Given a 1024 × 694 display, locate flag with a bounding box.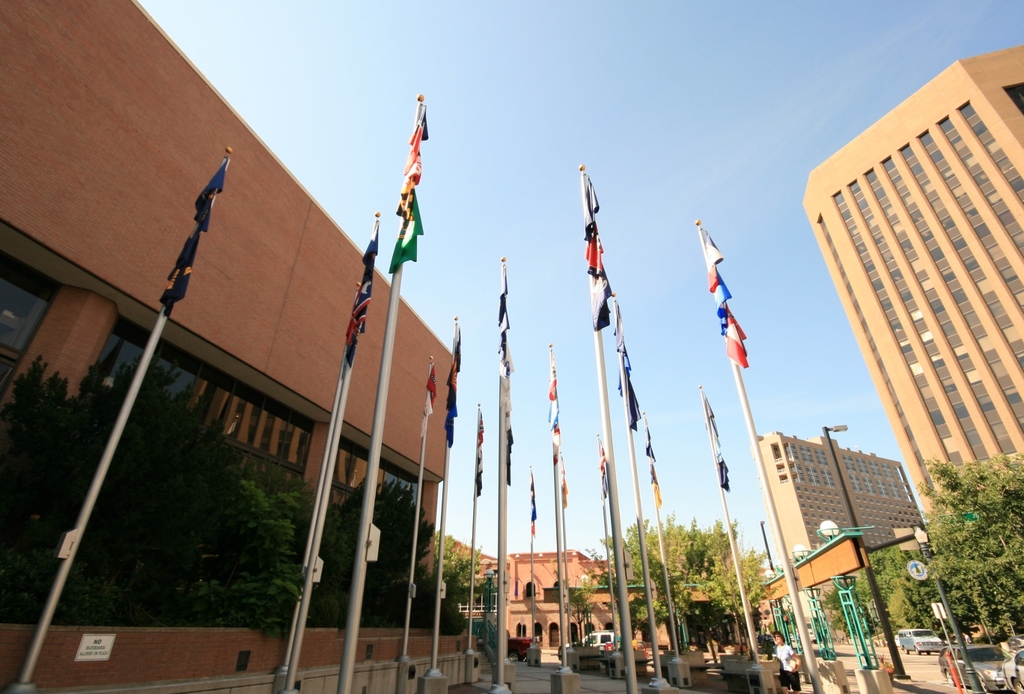
Located: locate(546, 339, 569, 514).
